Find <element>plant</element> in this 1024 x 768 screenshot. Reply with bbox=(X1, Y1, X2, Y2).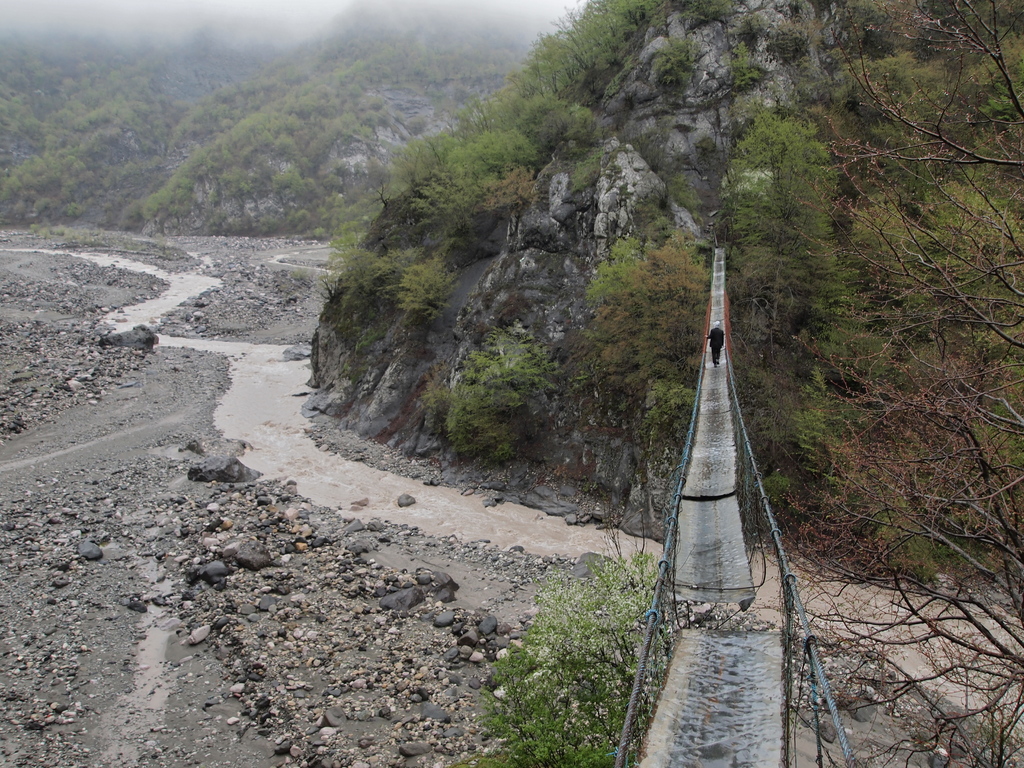
bbox=(431, 341, 548, 452).
